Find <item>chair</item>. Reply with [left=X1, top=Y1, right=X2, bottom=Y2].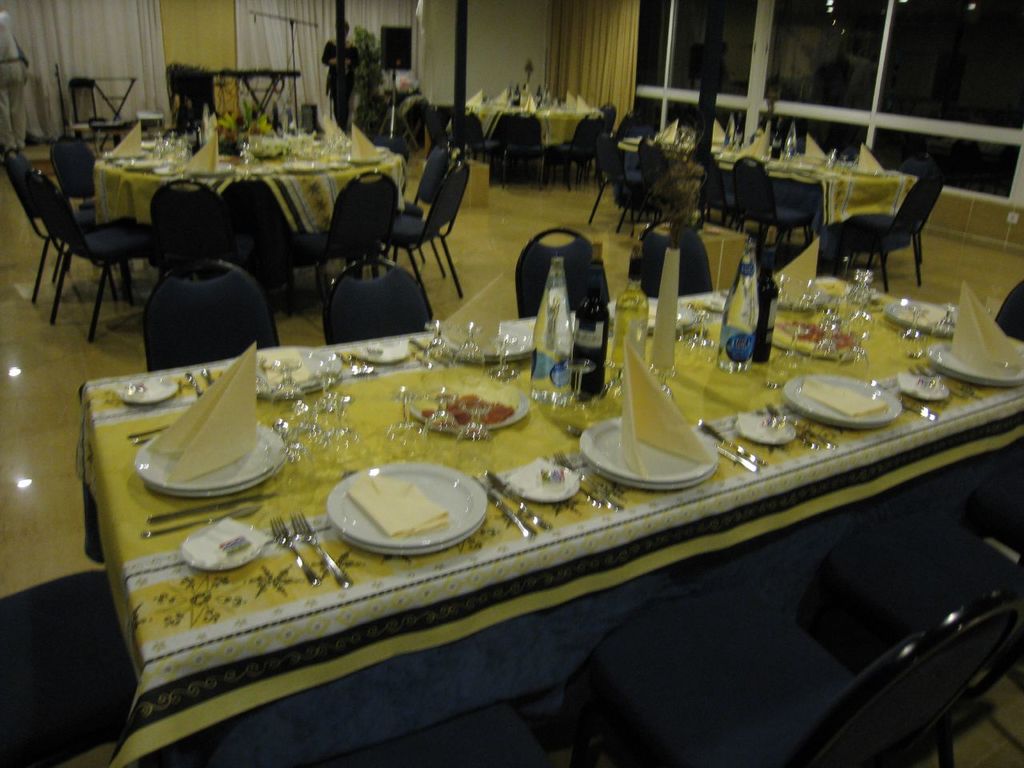
[left=318, top=254, right=434, bottom=347].
